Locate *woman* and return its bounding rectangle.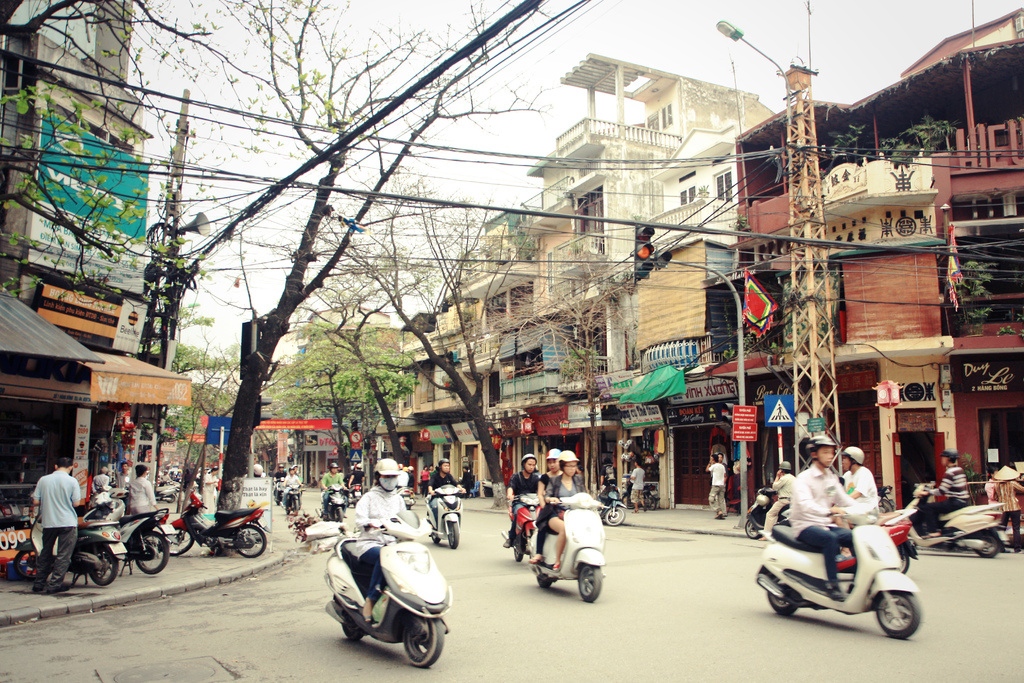
x1=420 y1=463 x2=429 y2=490.
